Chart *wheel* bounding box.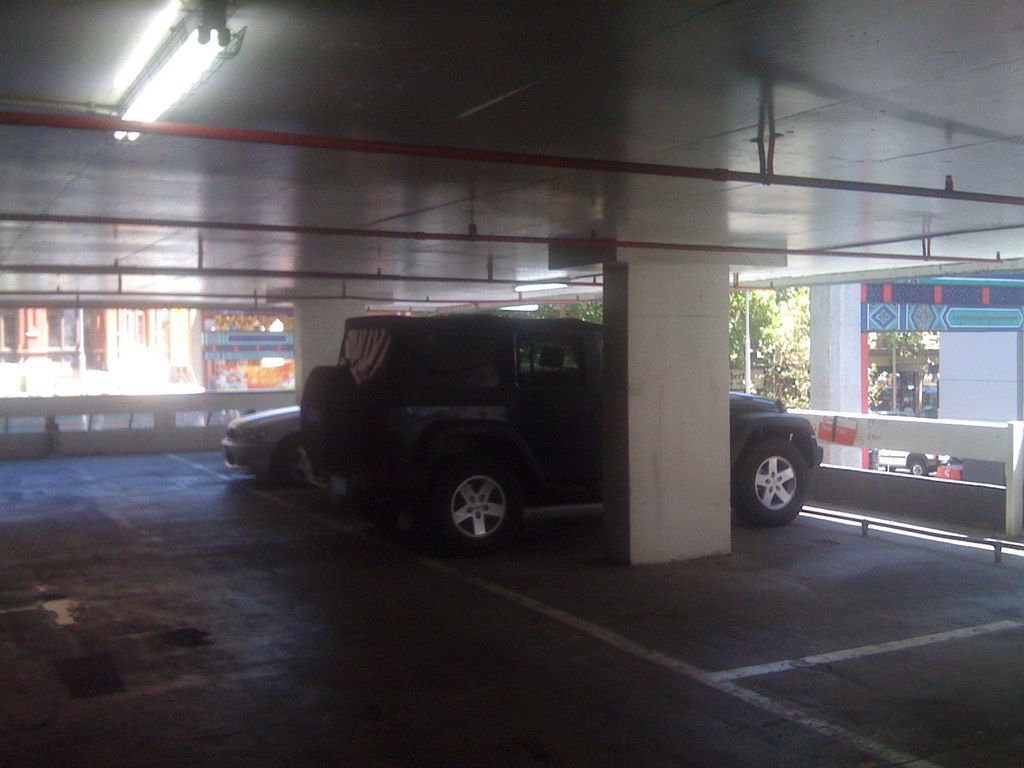
Charted: 908:459:931:481.
